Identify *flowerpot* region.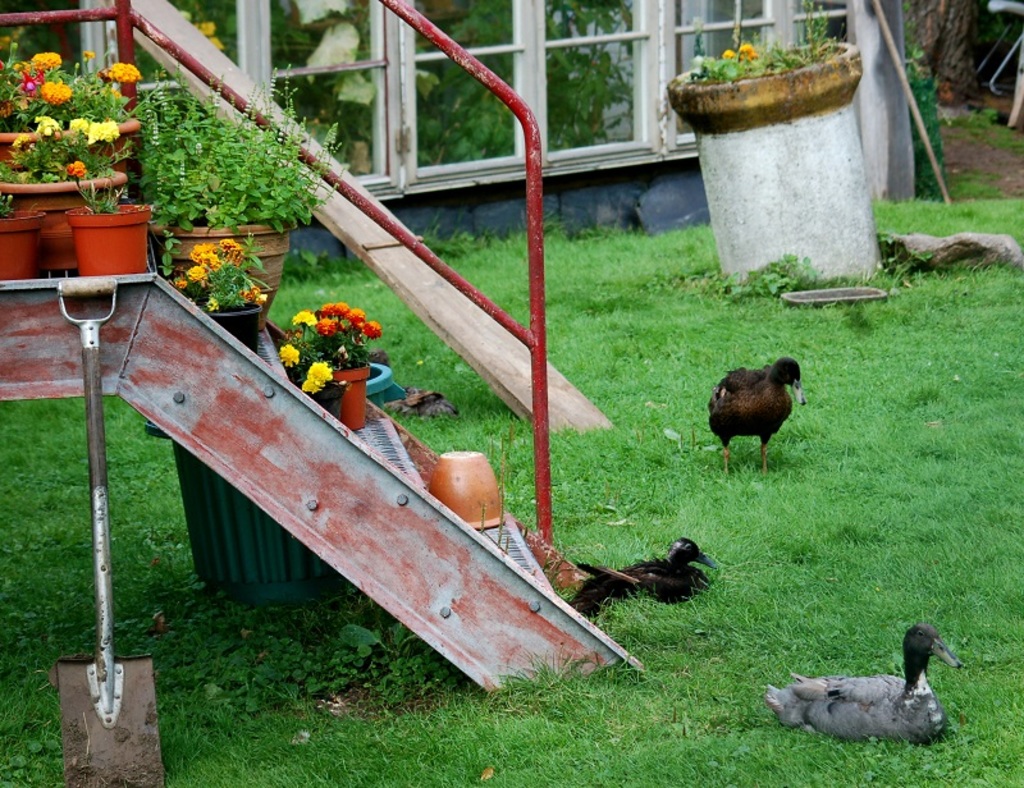
Region: box=[667, 38, 858, 137].
